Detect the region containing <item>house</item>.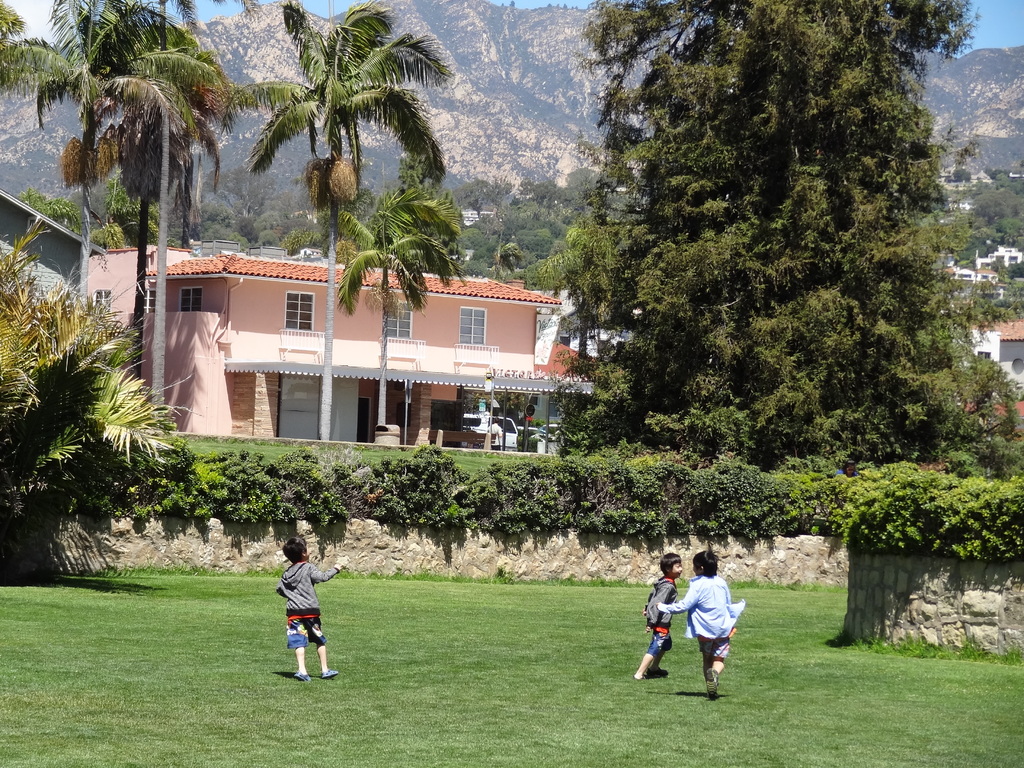
[x1=458, y1=200, x2=509, y2=237].
